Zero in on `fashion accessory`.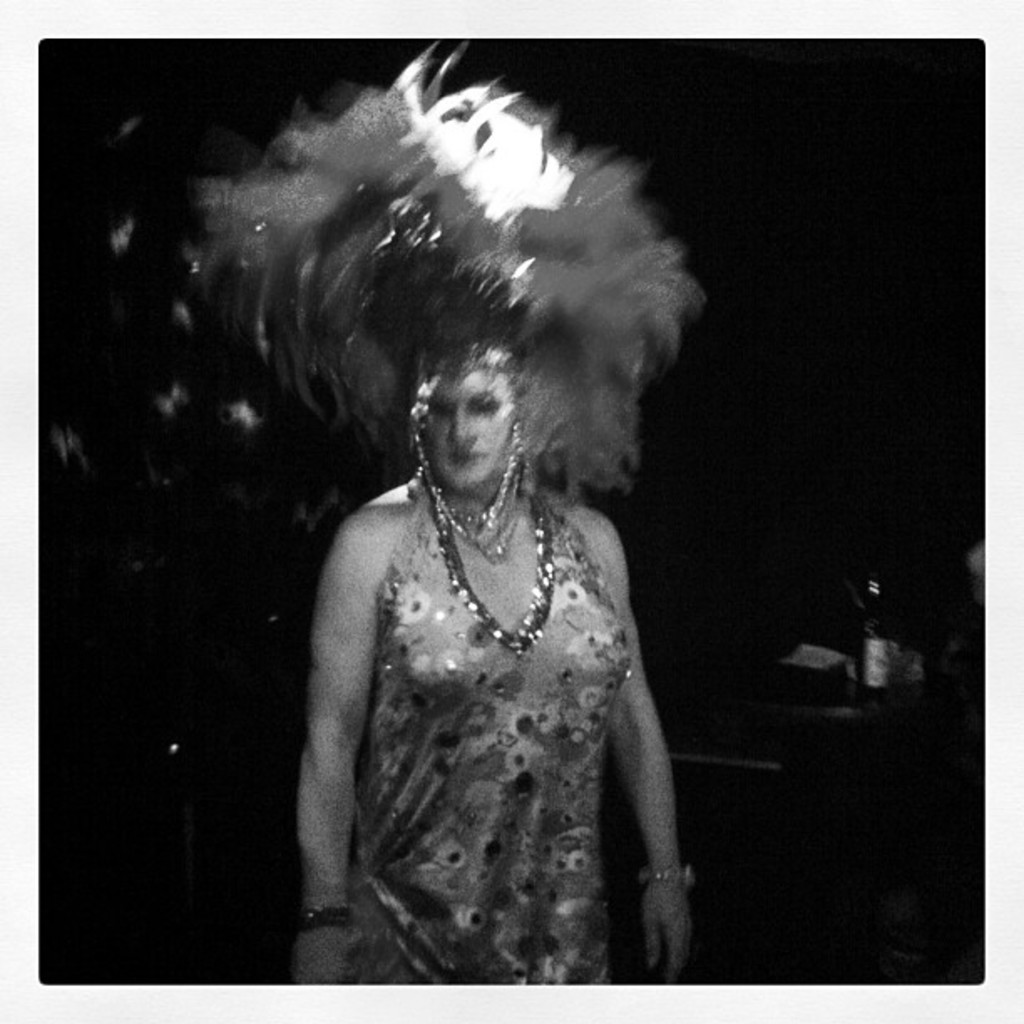
Zeroed in: <box>301,905,355,927</box>.
